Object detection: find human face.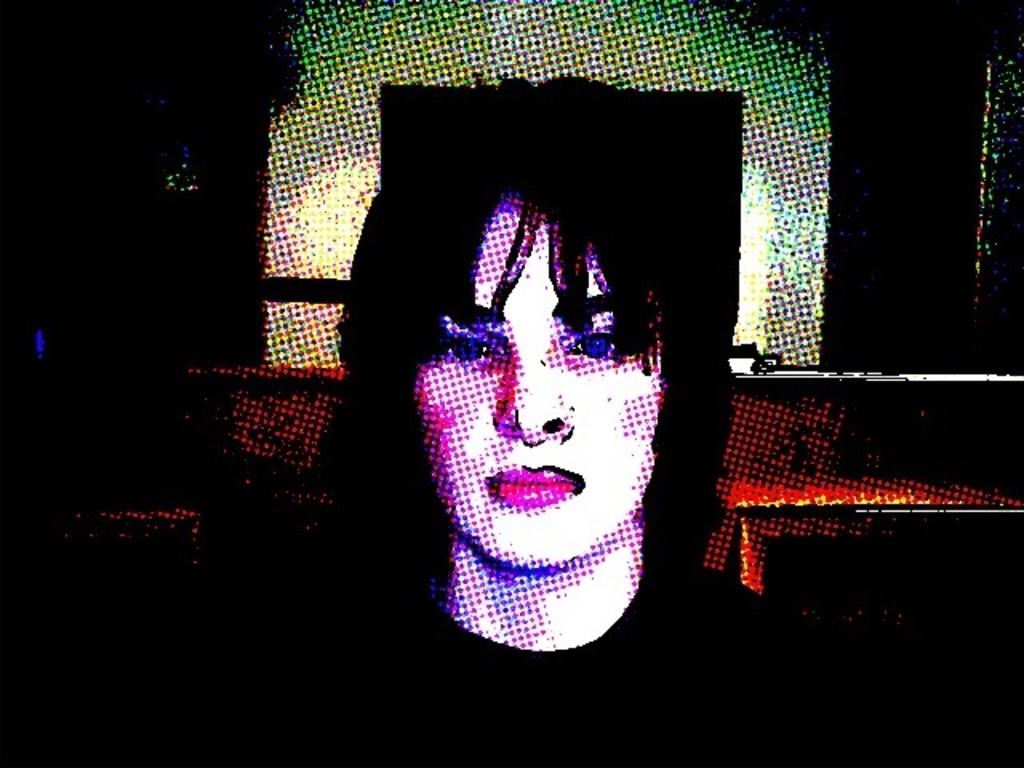
{"x1": 419, "y1": 200, "x2": 664, "y2": 574}.
